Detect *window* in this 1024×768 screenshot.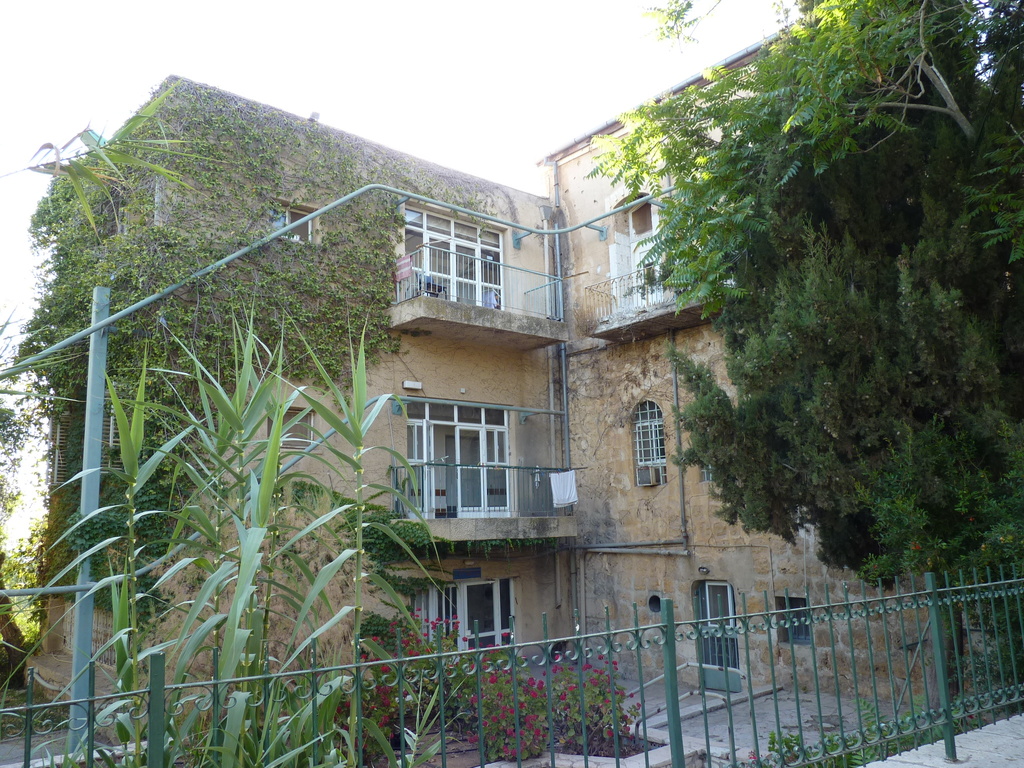
Detection: l=632, t=400, r=669, b=484.
